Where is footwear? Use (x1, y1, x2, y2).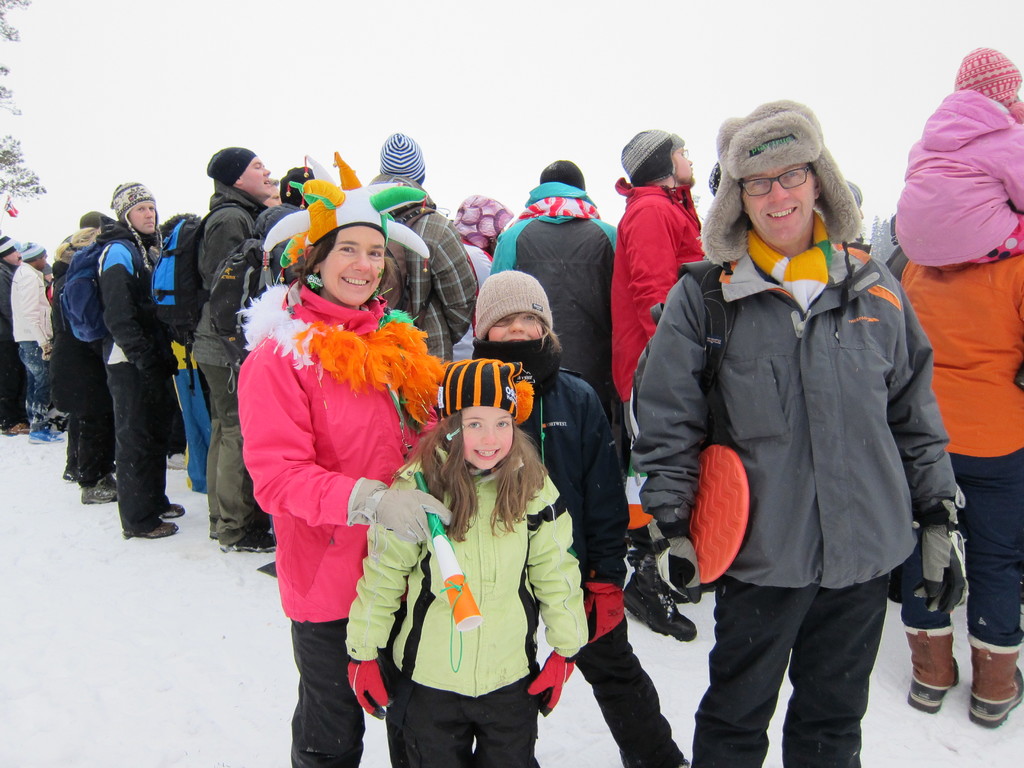
(965, 632, 1023, 730).
